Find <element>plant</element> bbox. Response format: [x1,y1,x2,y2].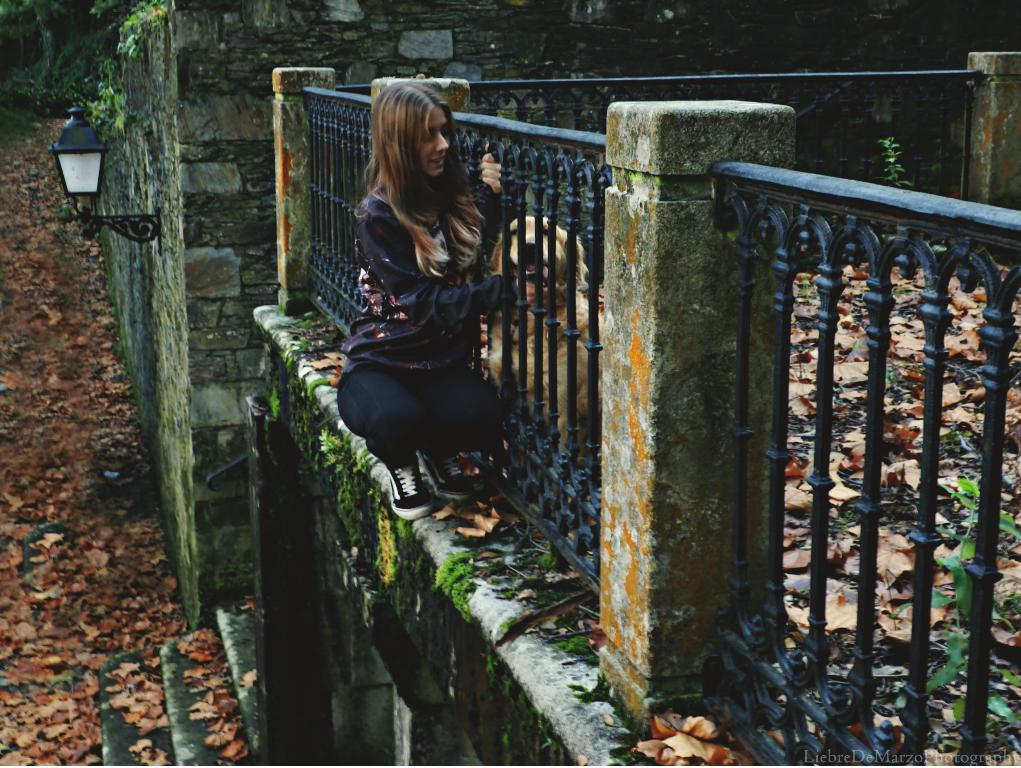
[98,0,111,17].
